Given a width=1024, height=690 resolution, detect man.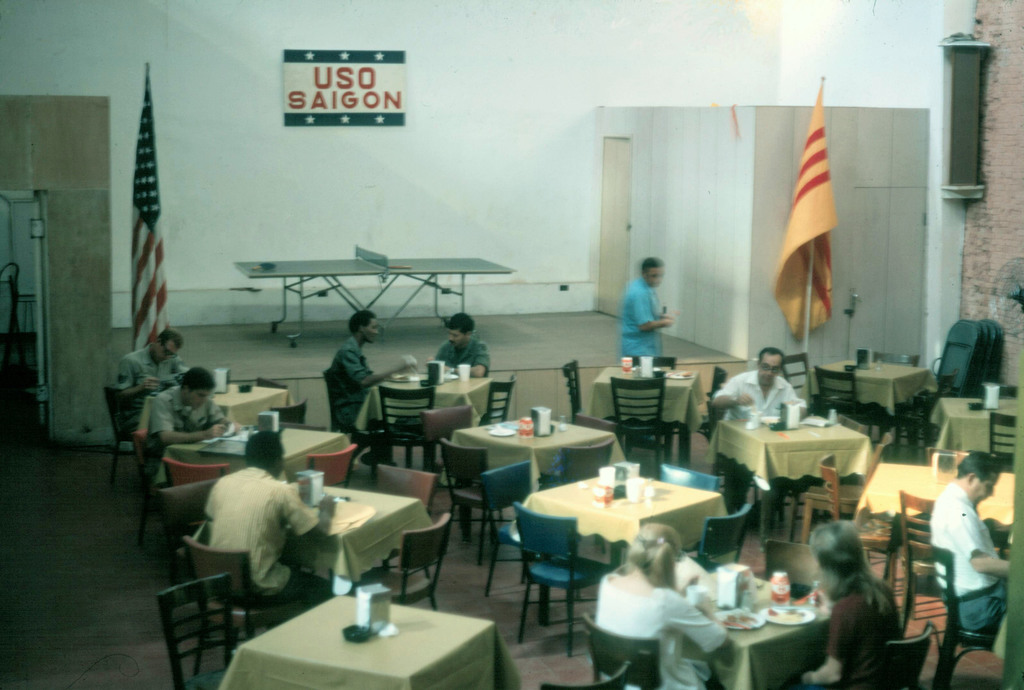
[x1=325, y1=310, x2=415, y2=461].
